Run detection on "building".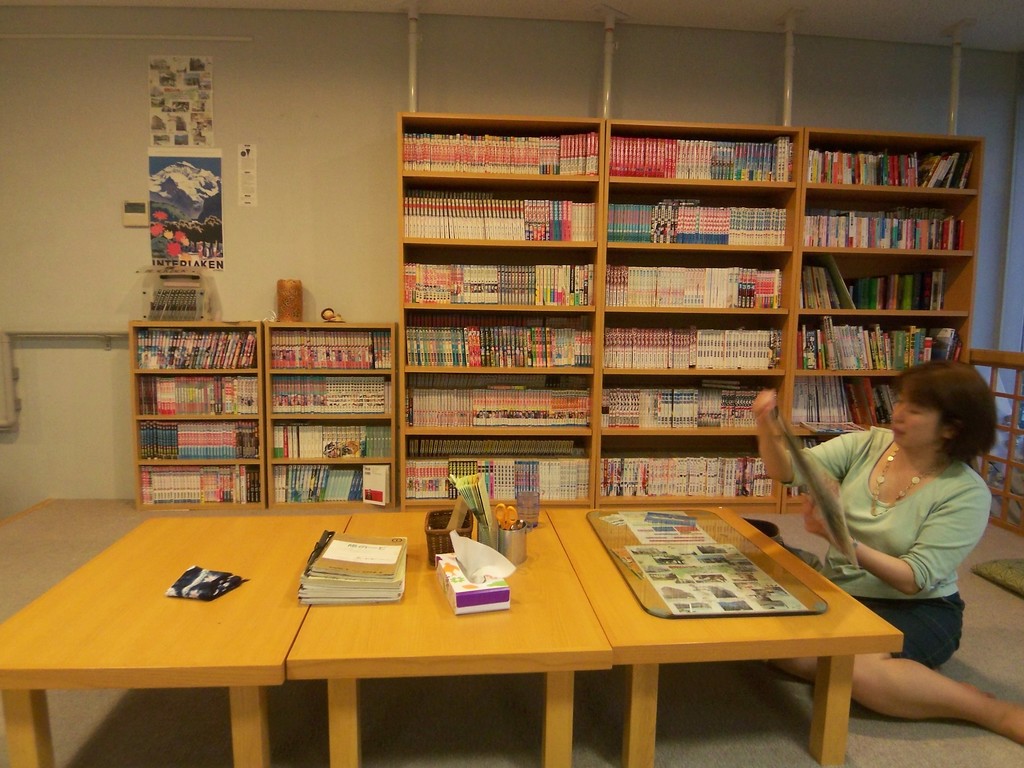
Result: left=0, top=0, right=1023, bottom=767.
